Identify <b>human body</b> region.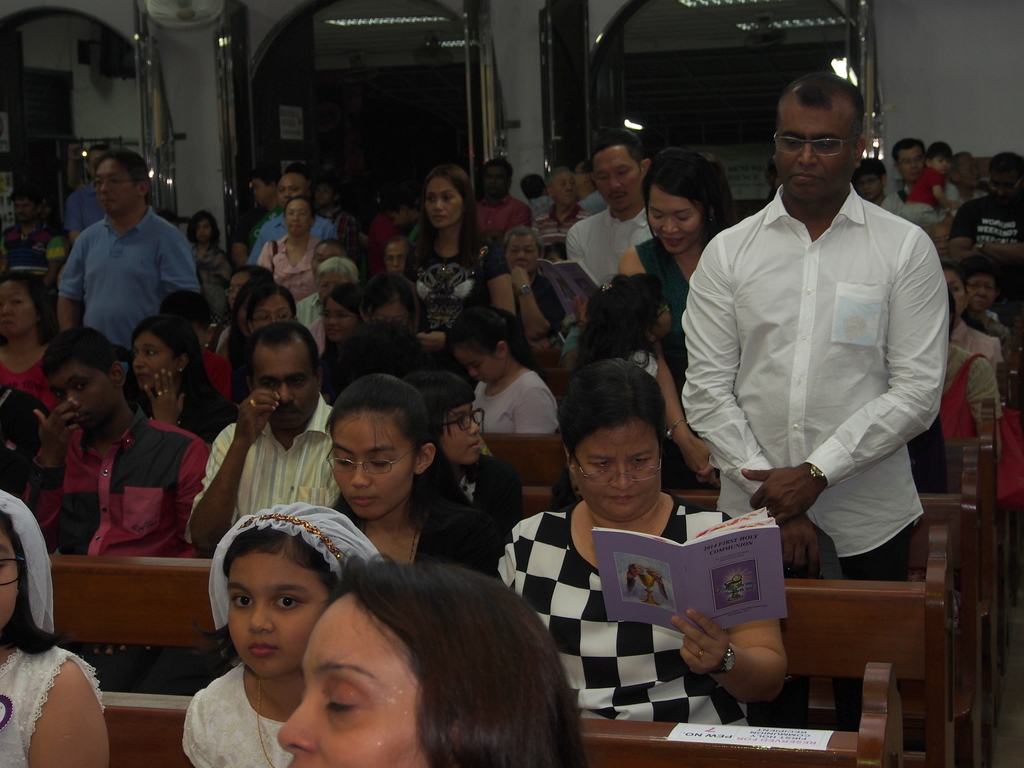
Region: l=427, t=379, r=510, b=561.
